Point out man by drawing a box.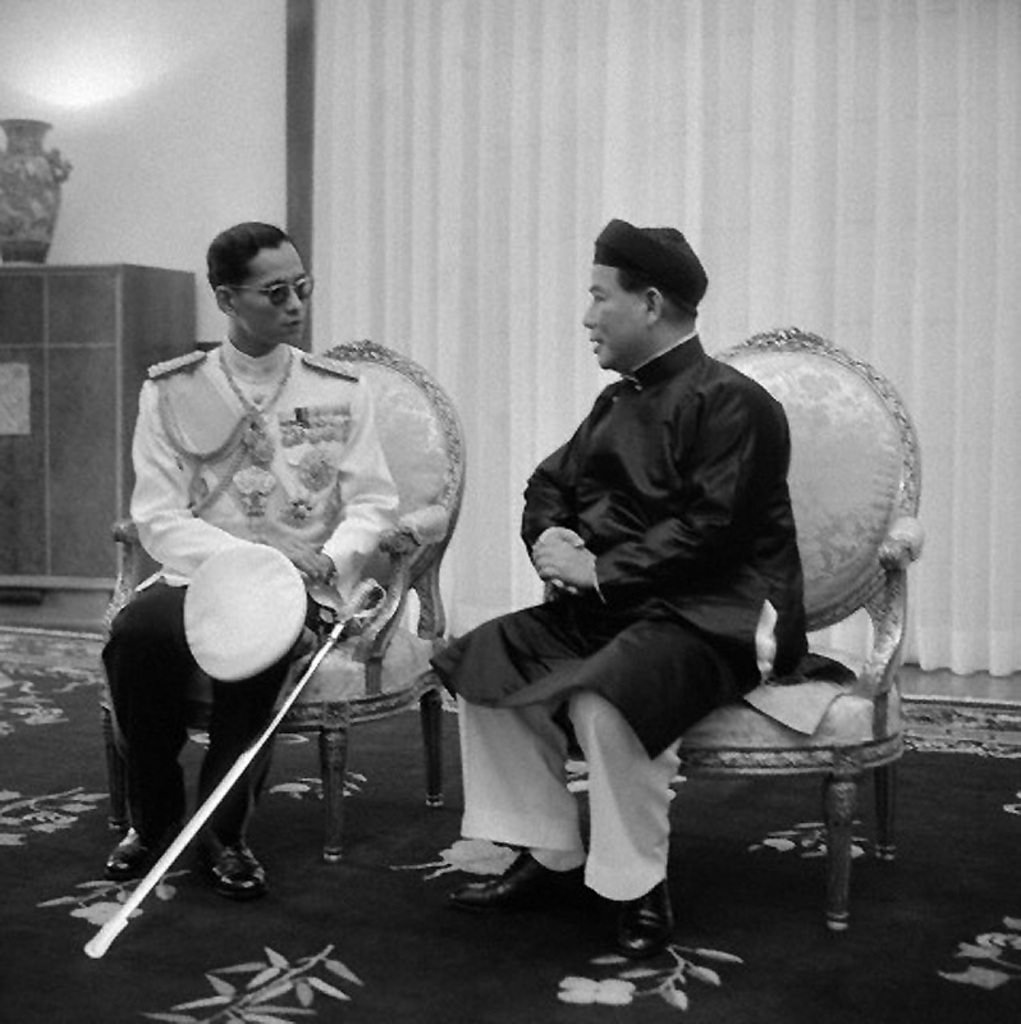
(left=100, top=223, right=407, bottom=902).
